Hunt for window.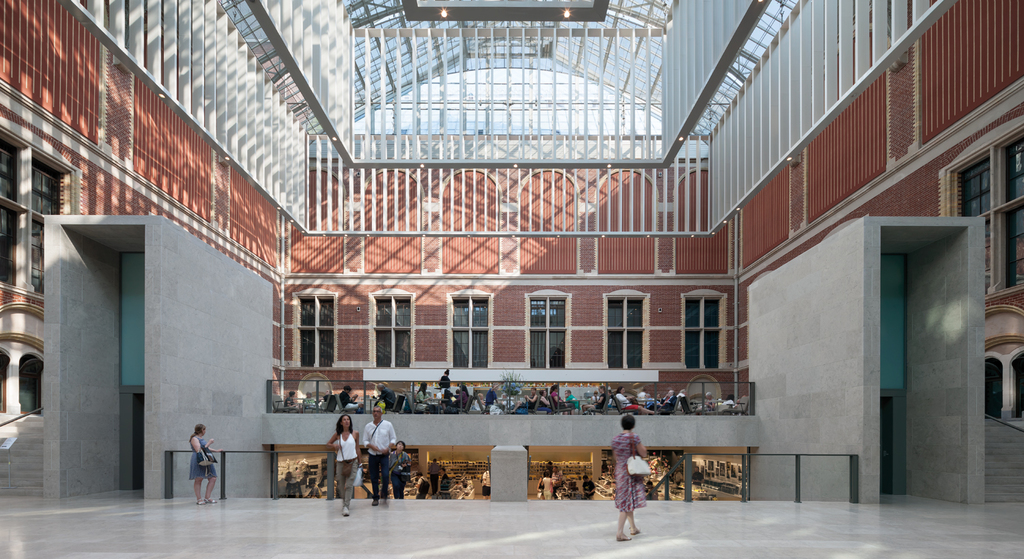
Hunted down at bbox=[39, 156, 62, 211].
